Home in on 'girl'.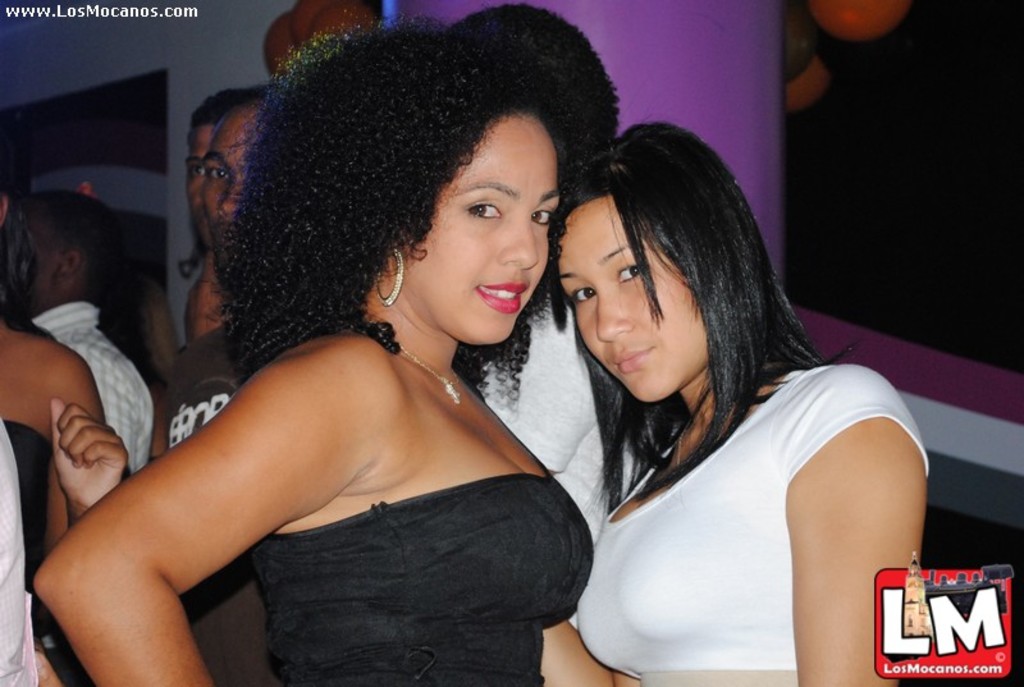
Homed in at (538,107,928,686).
